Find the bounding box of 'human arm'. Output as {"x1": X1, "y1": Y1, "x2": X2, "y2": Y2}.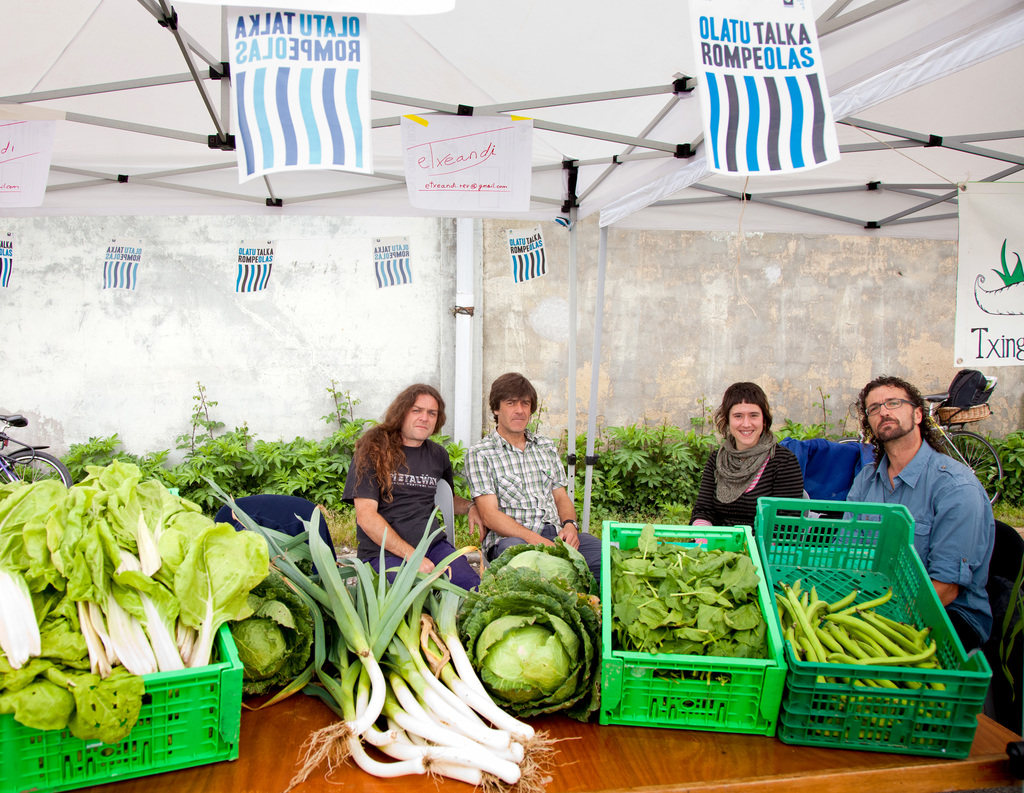
{"x1": 688, "y1": 436, "x2": 730, "y2": 556}.
